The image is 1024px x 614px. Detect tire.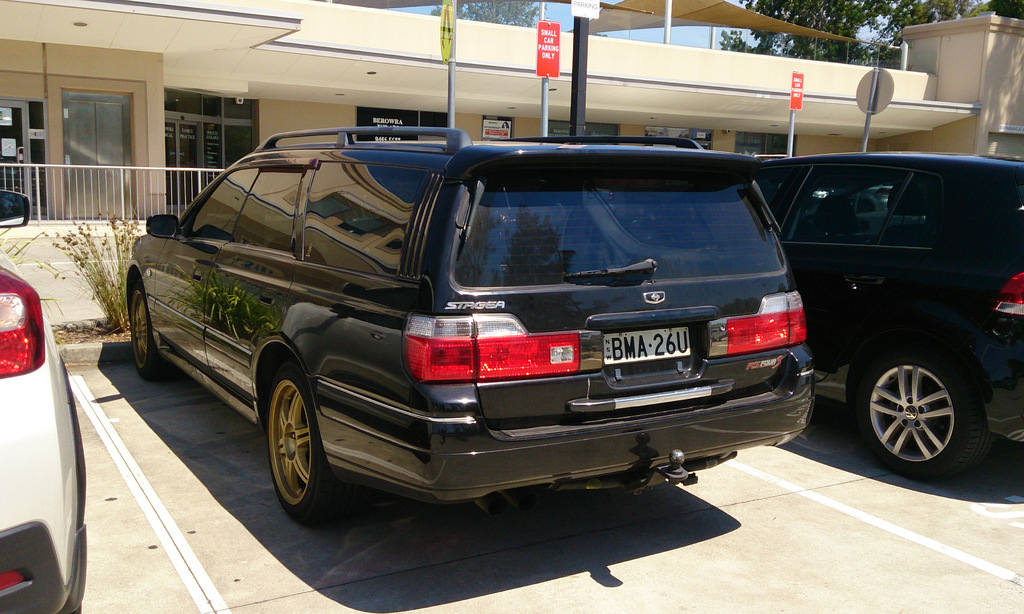
Detection: [867, 333, 991, 475].
